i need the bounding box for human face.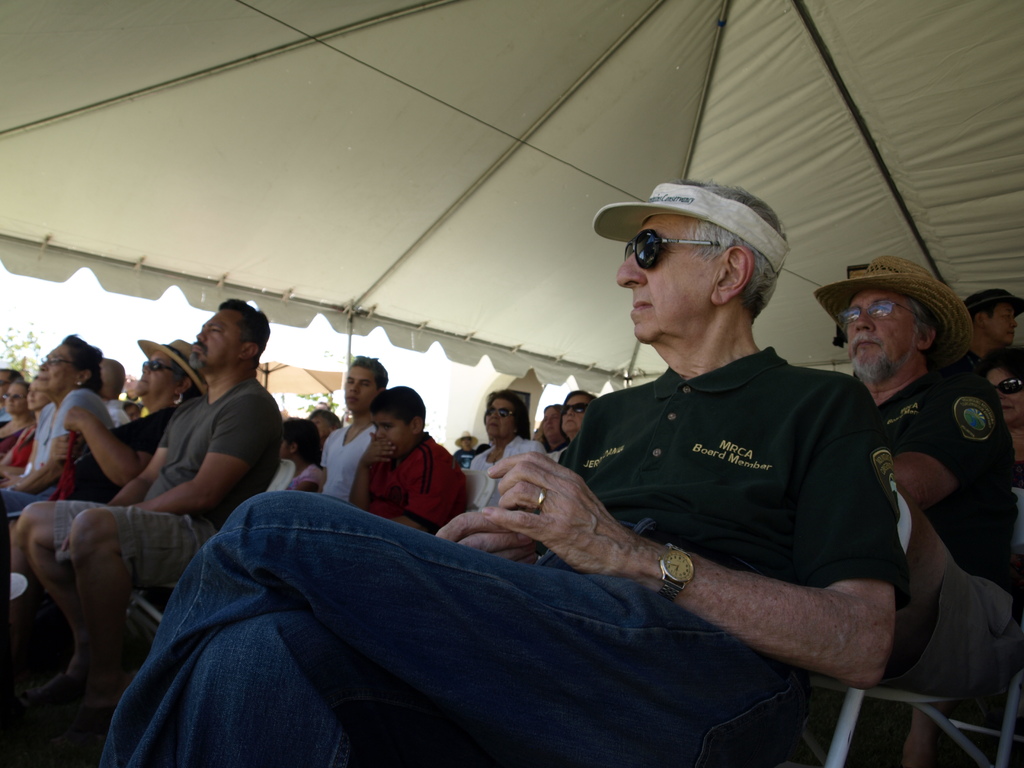
Here it is: 384,404,418,455.
